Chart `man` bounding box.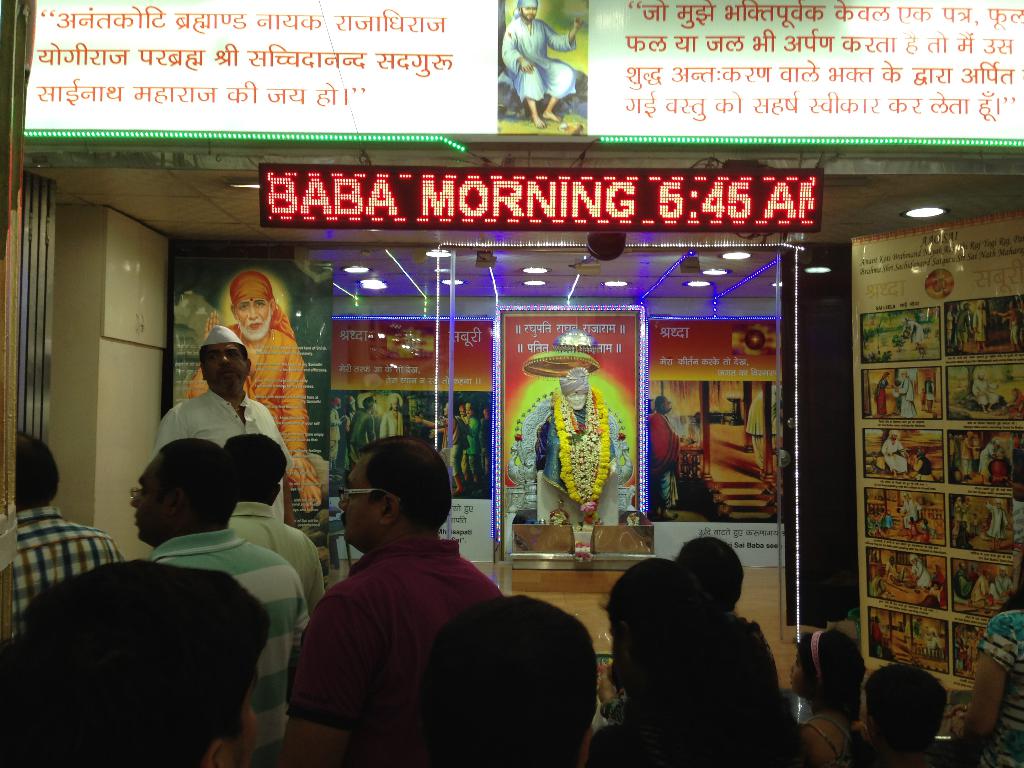
Charted: bbox(962, 429, 982, 479).
